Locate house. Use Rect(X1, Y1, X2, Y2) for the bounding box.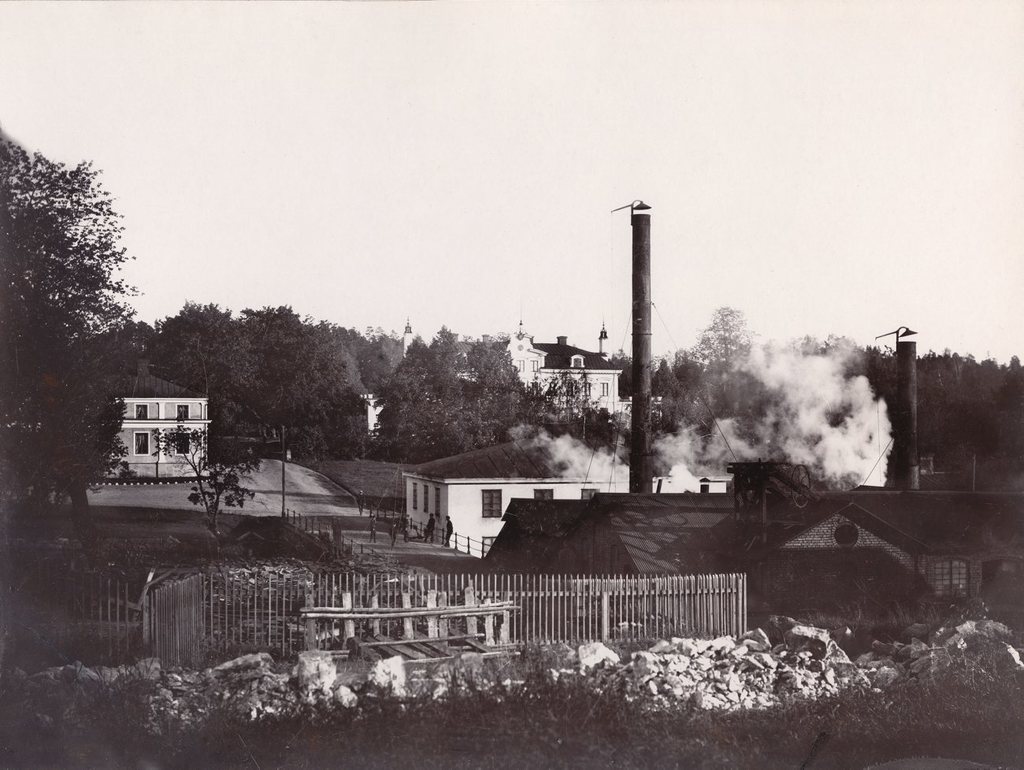
Rect(98, 368, 228, 491).
